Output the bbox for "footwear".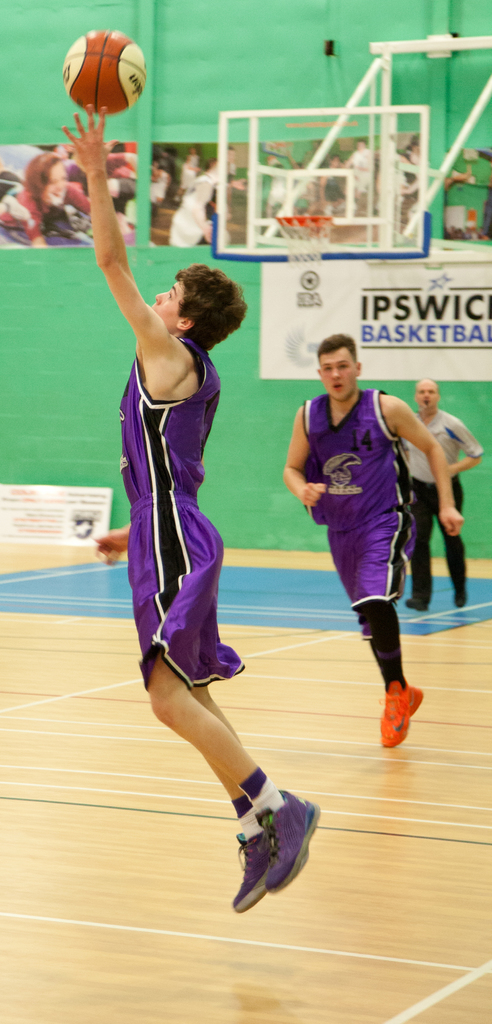
detection(451, 581, 465, 609).
